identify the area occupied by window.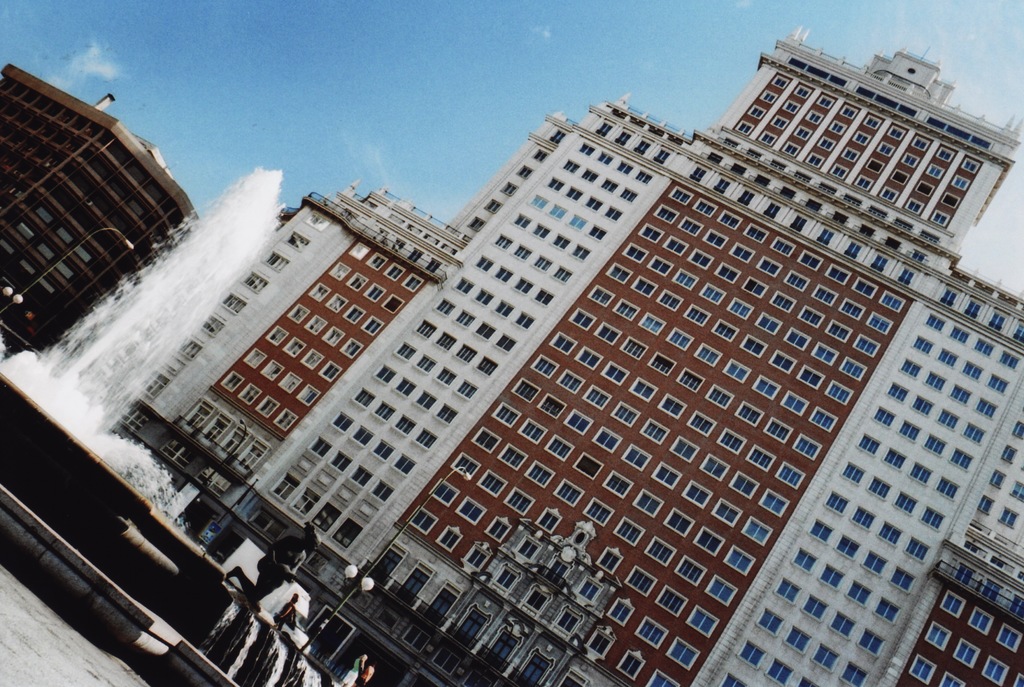
Area: BBox(235, 440, 266, 474).
